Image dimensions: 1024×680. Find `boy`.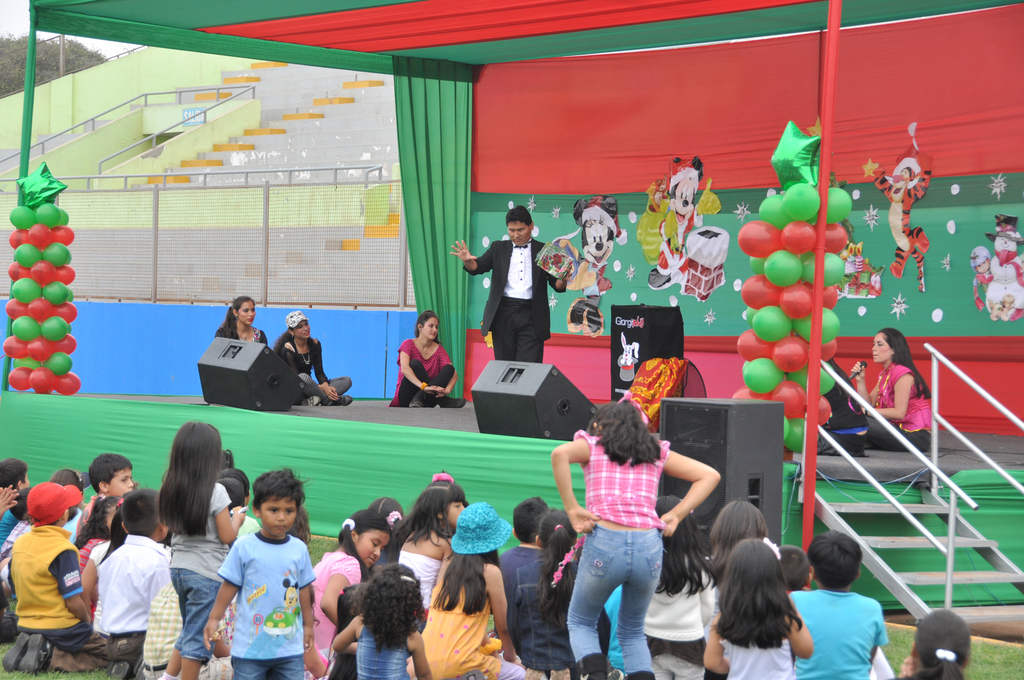
Rect(0, 488, 33, 563).
